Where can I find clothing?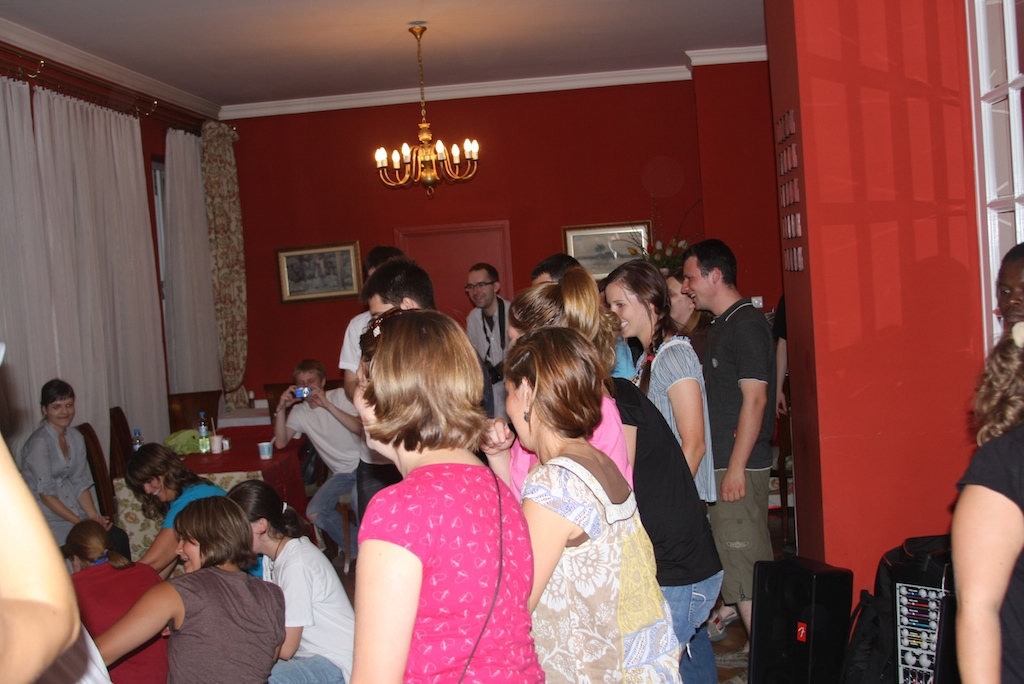
You can find it at 20:420:96:547.
